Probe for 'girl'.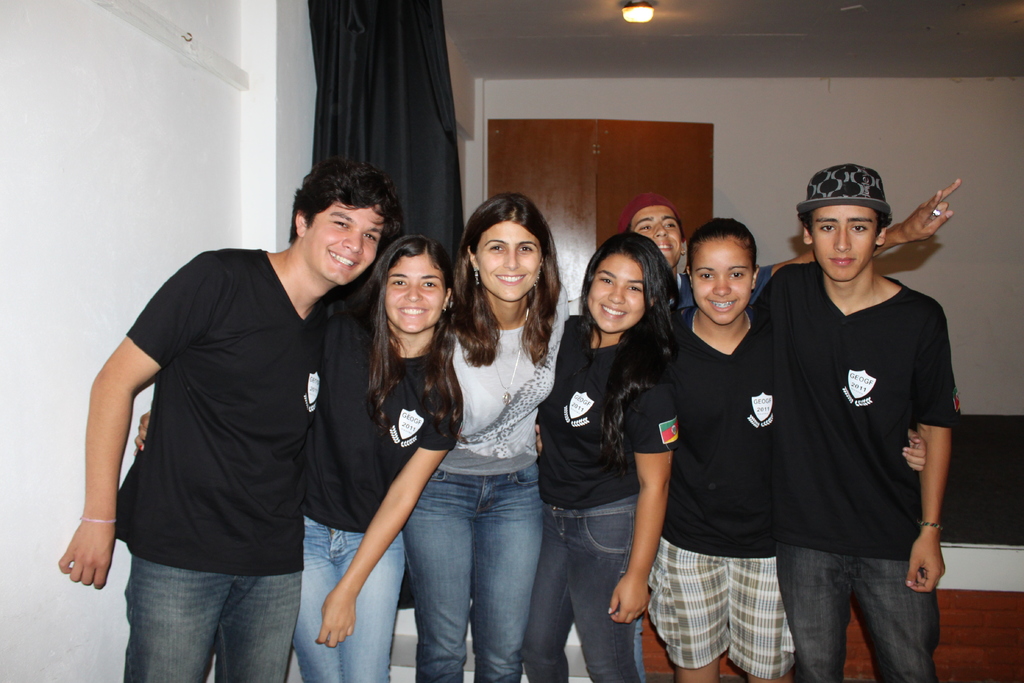
Probe result: 140,233,460,680.
